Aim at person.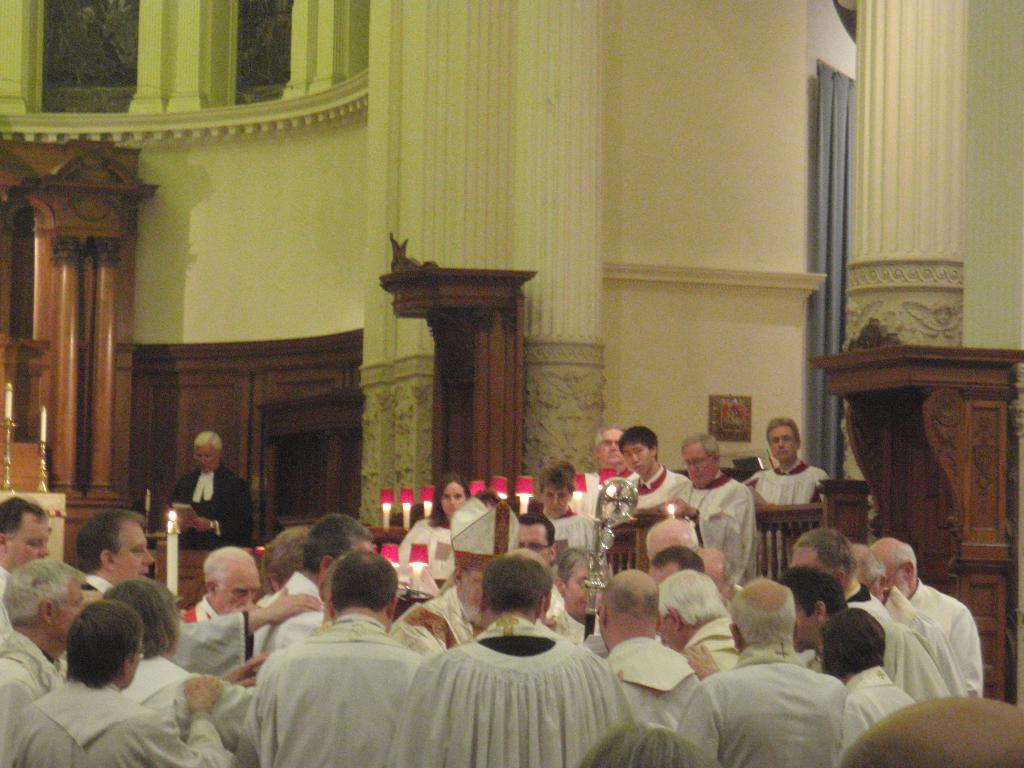
Aimed at <box>393,549,630,767</box>.
